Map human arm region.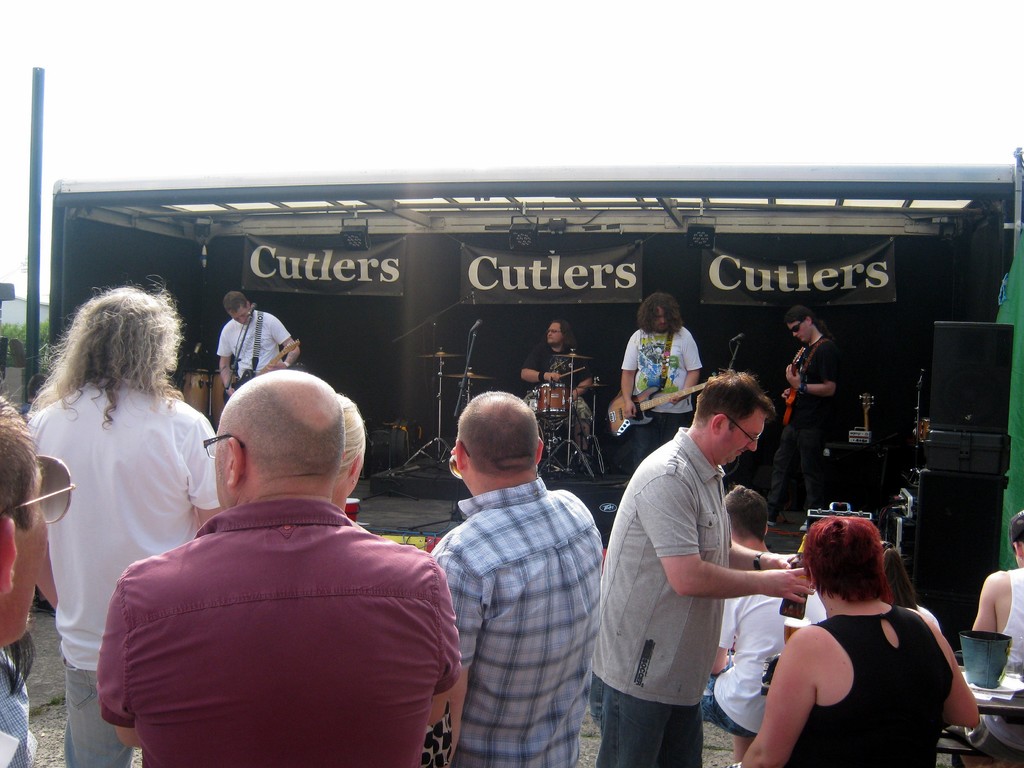
Mapped to <region>922, 606, 988, 731</region>.
